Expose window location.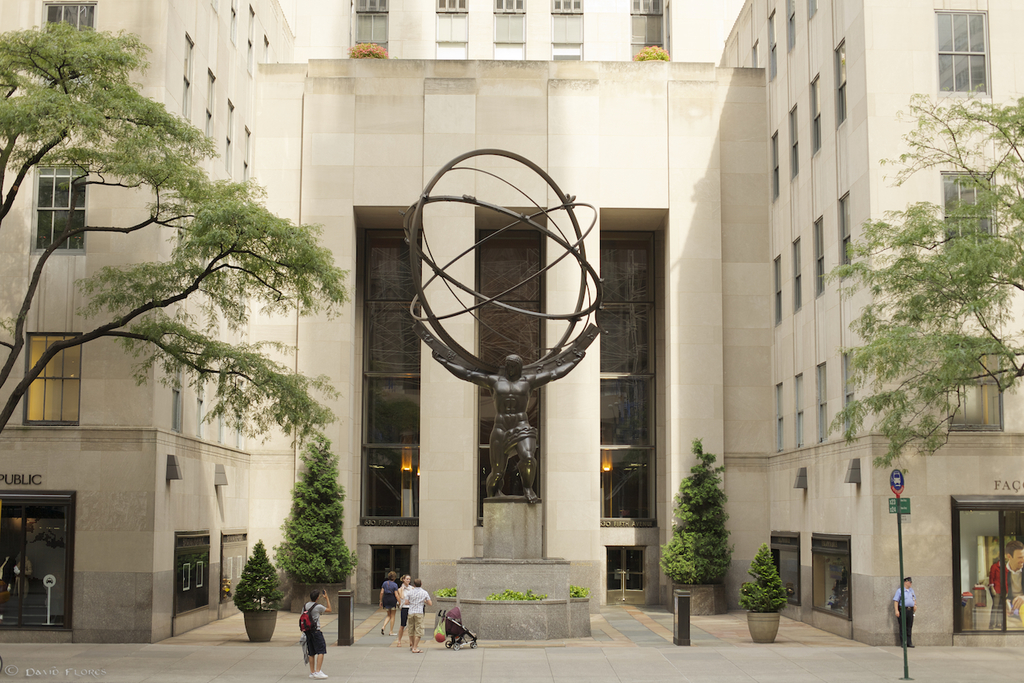
Exposed at [788, 106, 802, 178].
